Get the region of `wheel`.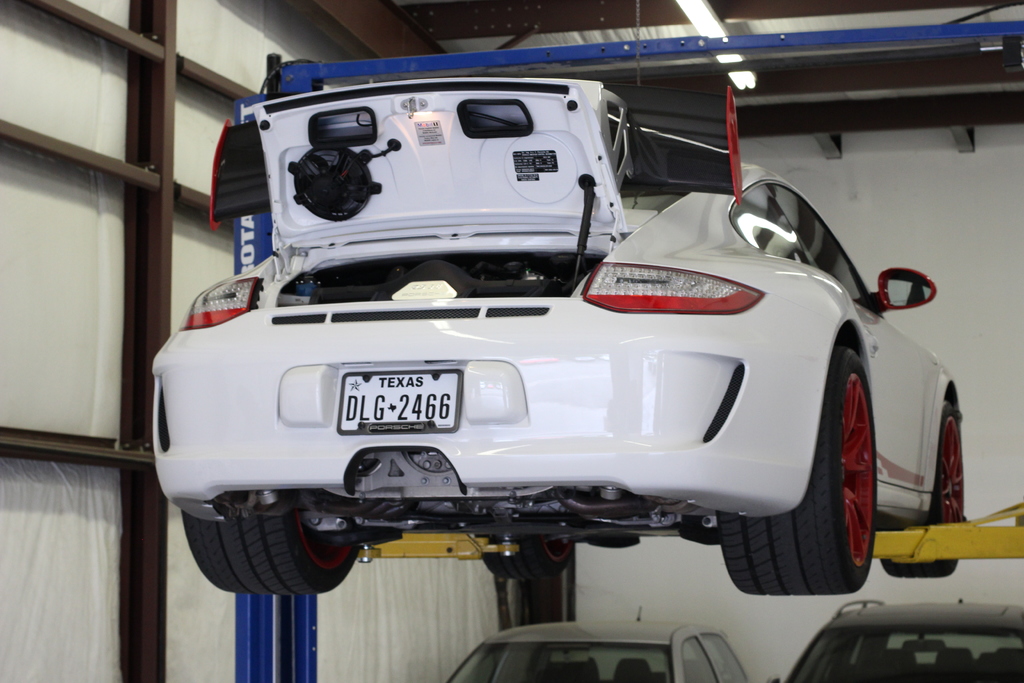
Rect(780, 350, 899, 602).
